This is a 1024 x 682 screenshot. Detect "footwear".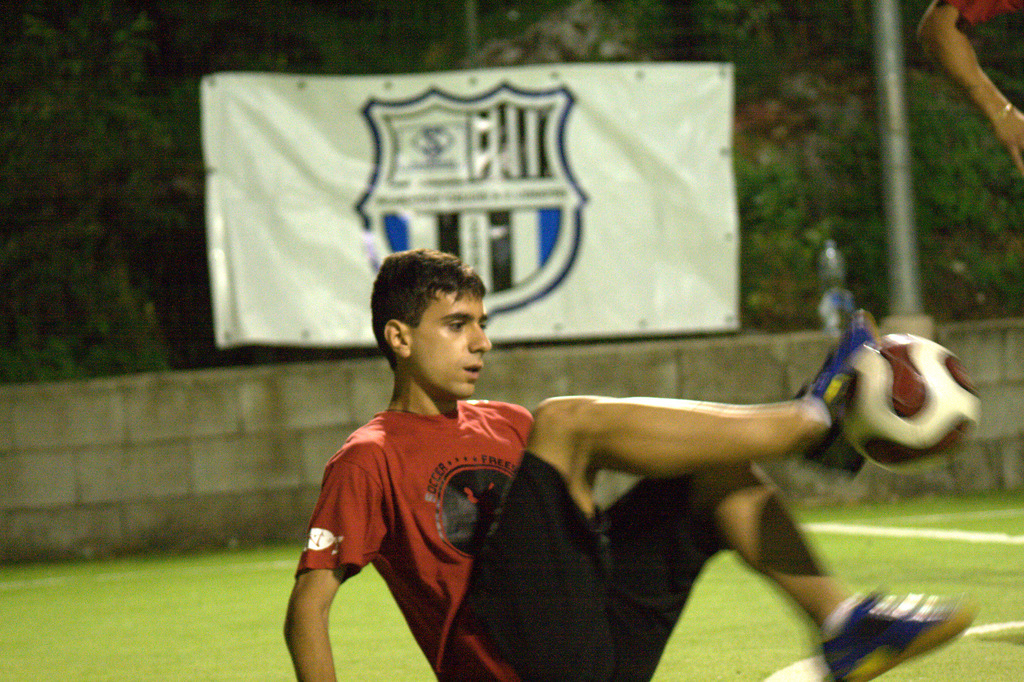
pyautogui.locateOnScreen(812, 582, 982, 678).
